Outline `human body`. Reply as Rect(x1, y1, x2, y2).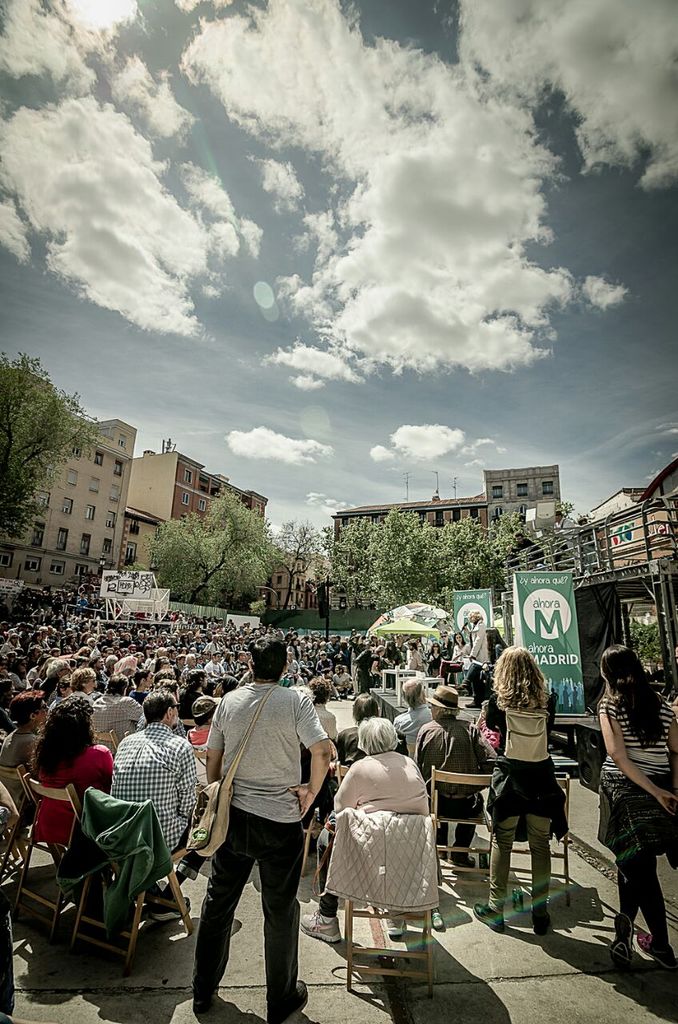
Rect(596, 688, 676, 966).
